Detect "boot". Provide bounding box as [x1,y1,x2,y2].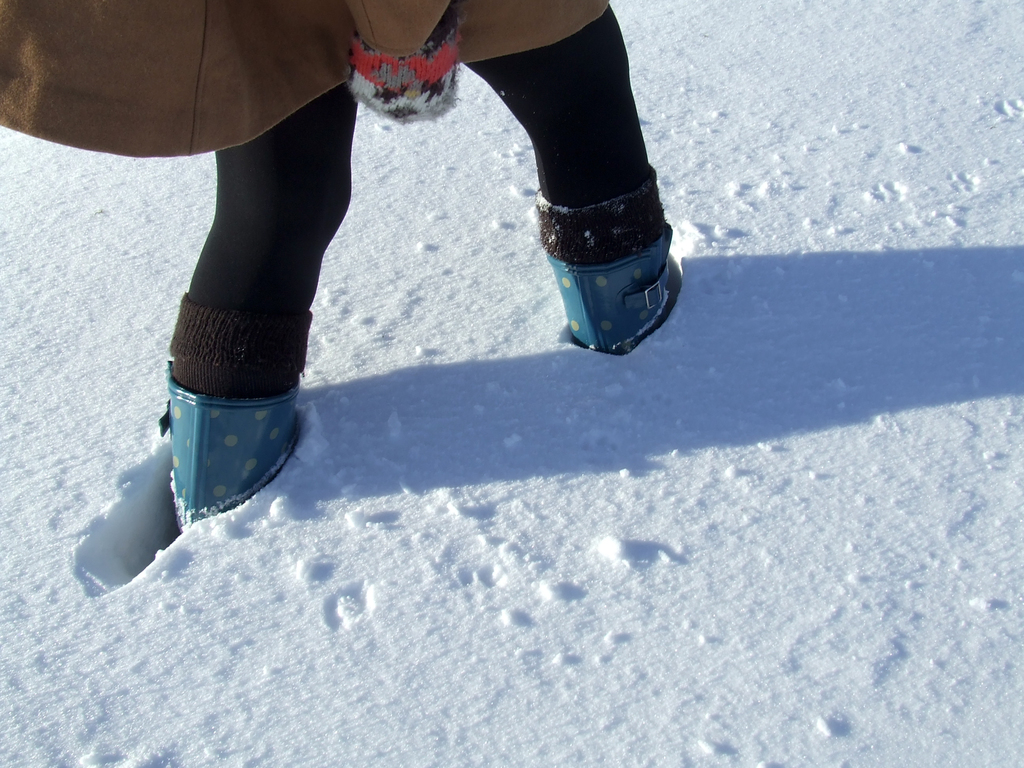
[165,367,298,543].
